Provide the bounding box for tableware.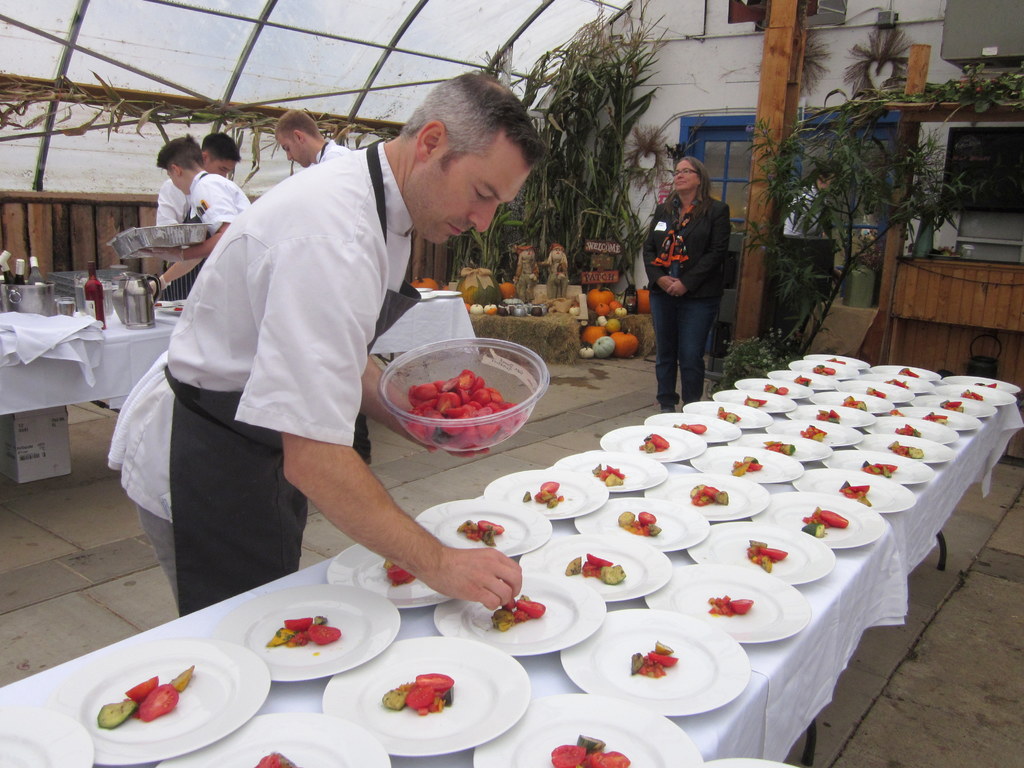
x1=408, y1=497, x2=547, y2=560.
